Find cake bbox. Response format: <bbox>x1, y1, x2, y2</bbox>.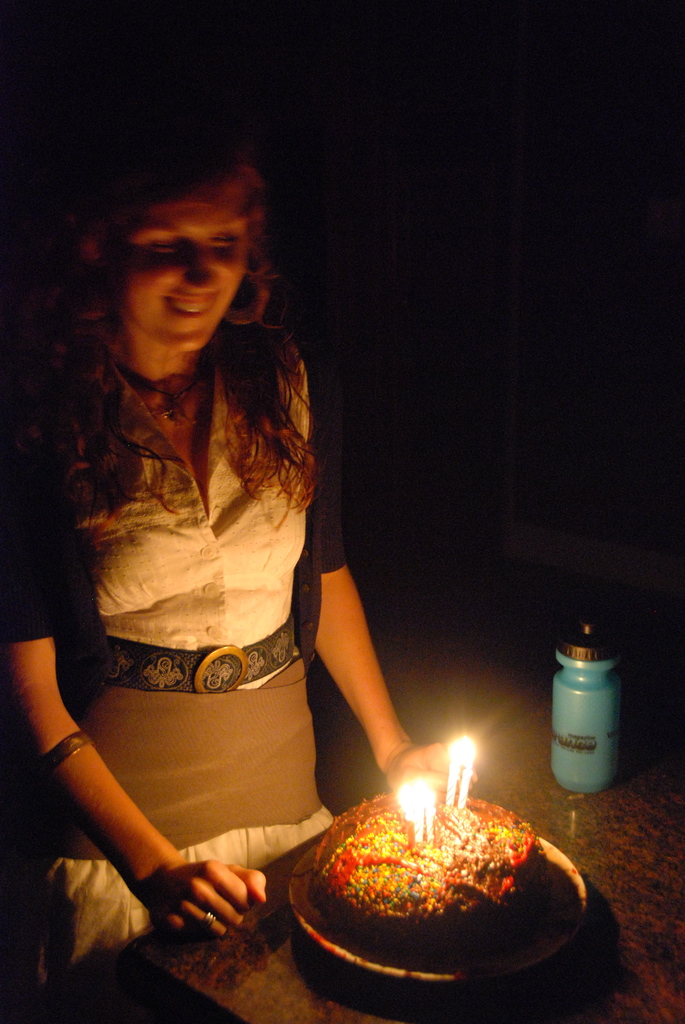
<bbox>310, 791, 536, 950</bbox>.
